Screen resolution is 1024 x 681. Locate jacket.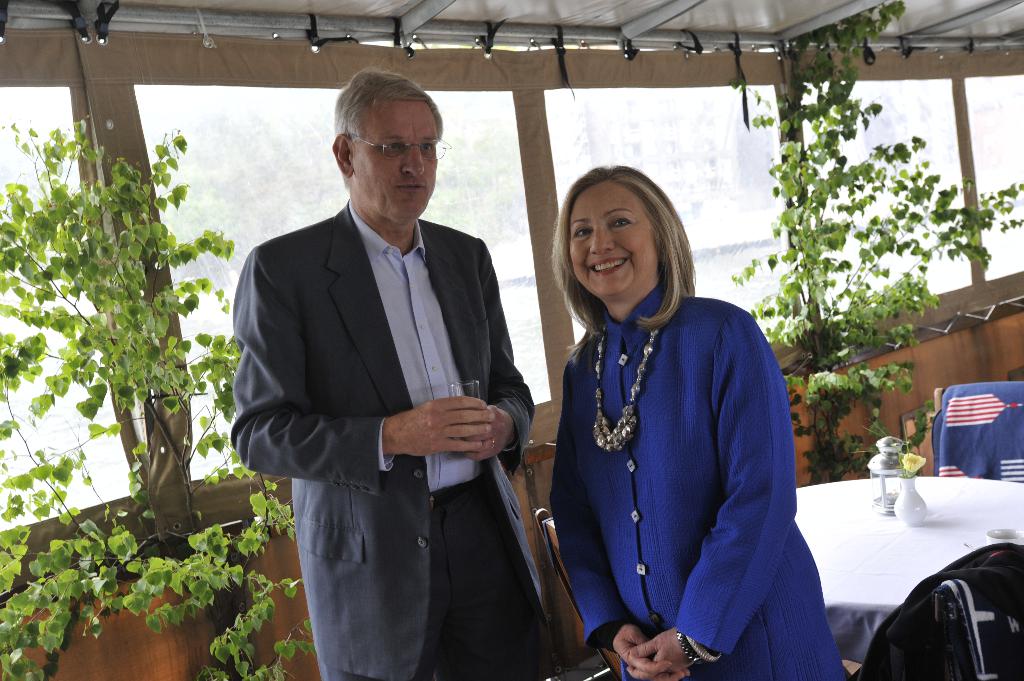
230 197 564 680.
